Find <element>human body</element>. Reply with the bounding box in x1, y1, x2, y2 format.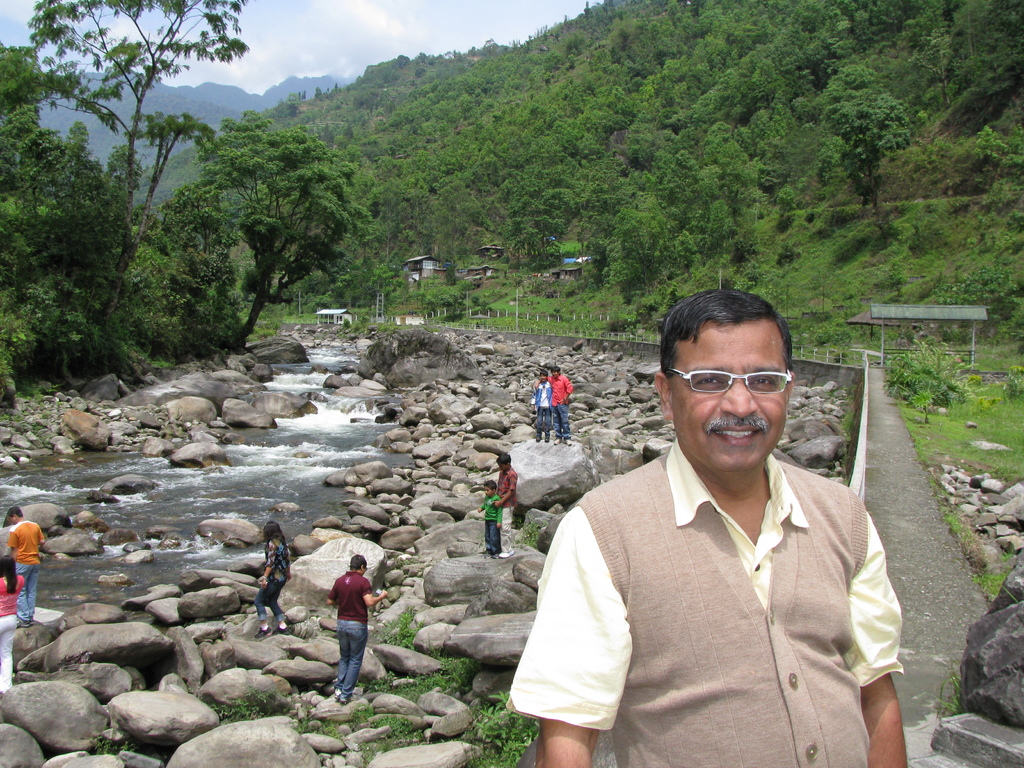
554, 376, 573, 447.
